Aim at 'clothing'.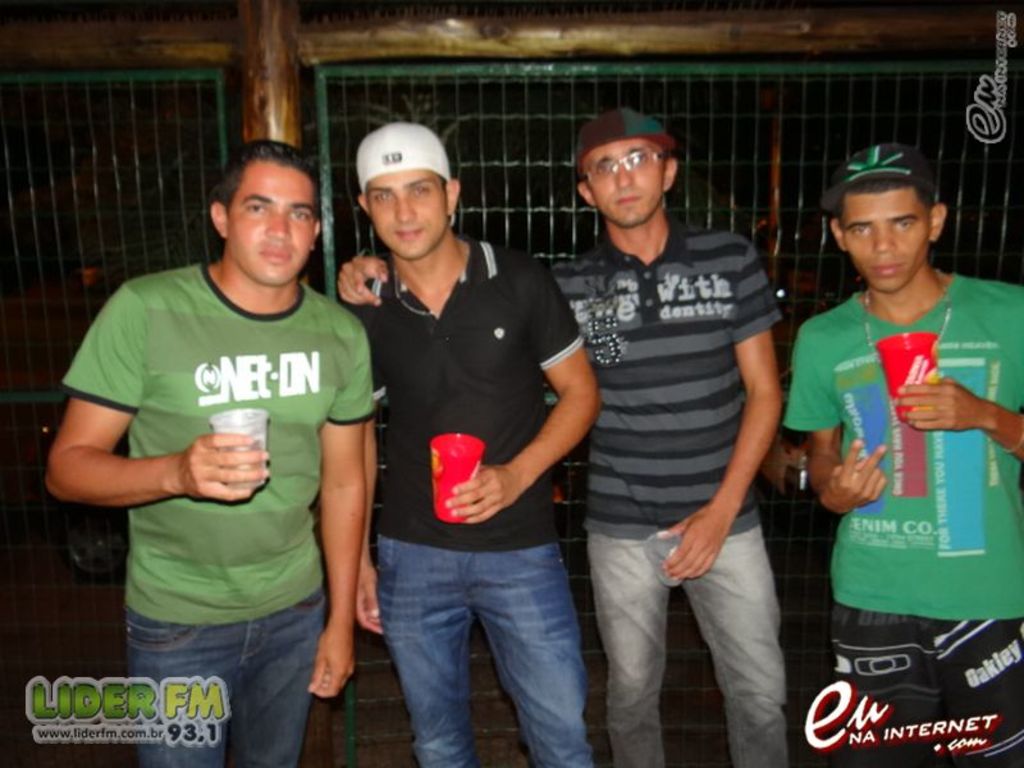
Aimed at BBox(801, 246, 1009, 668).
